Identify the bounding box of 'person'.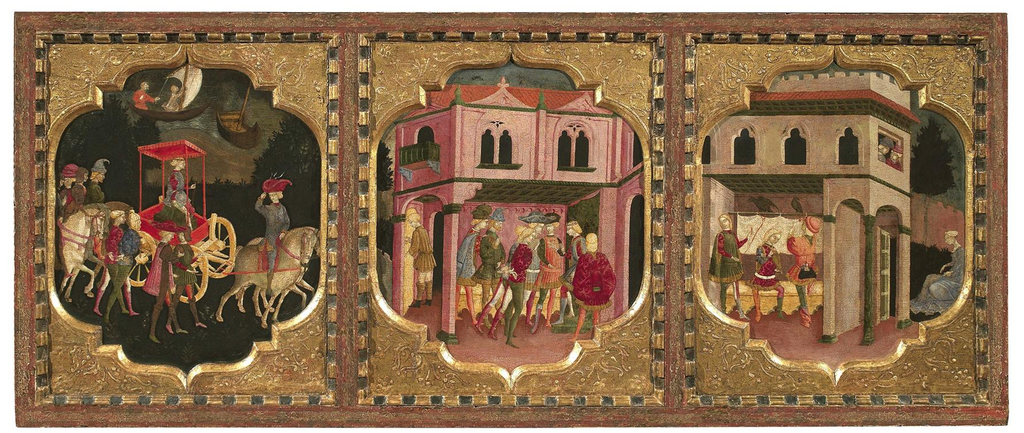
<box>257,174,294,298</box>.
